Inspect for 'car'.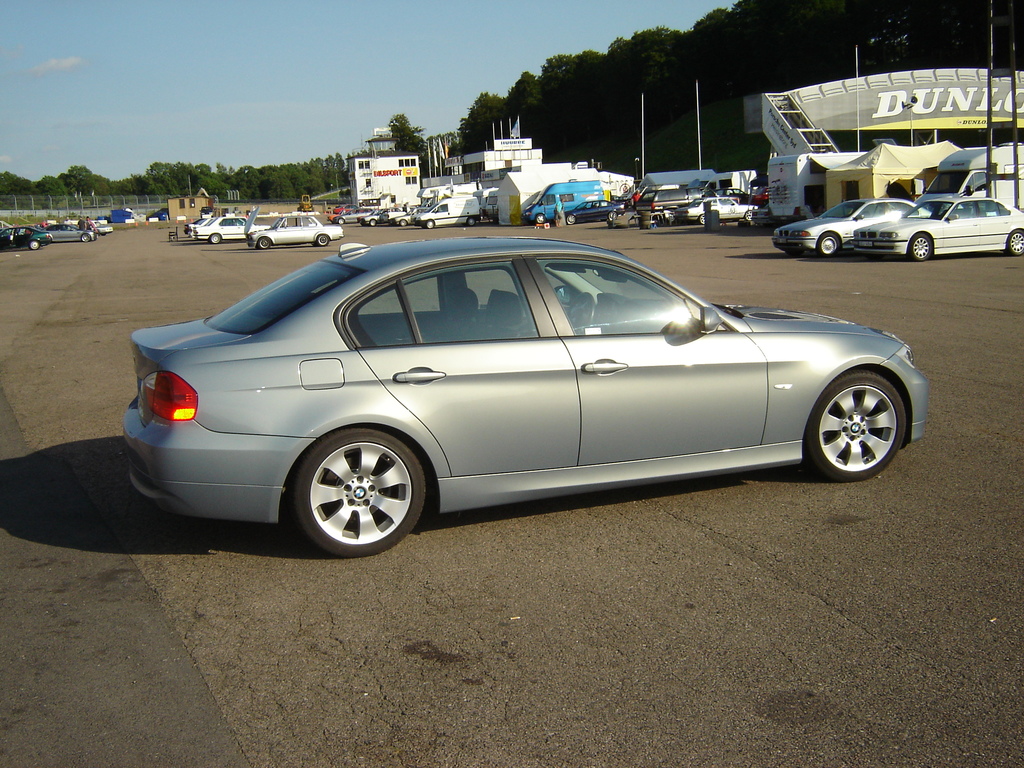
Inspection: x1=360 y1=211 x2=394 y2=227.
